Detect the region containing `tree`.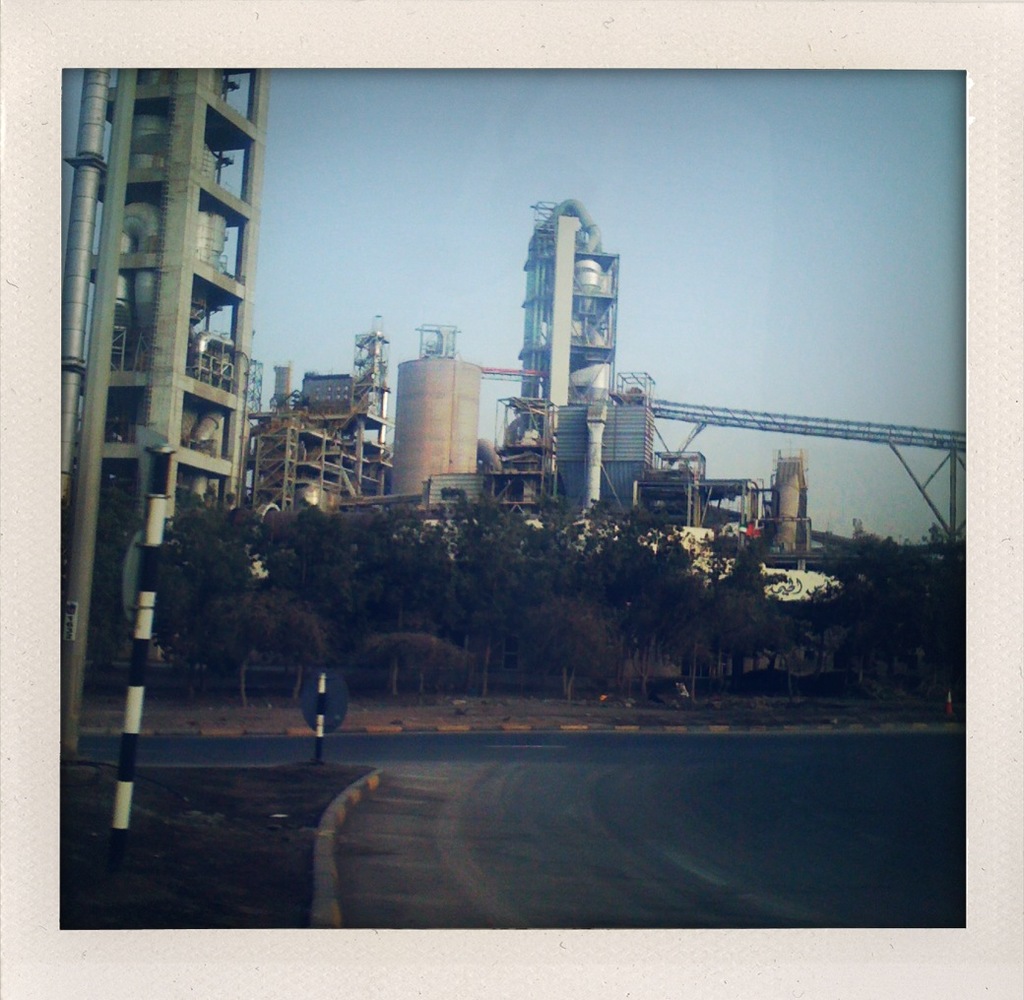
<box>616,536,698,696</box>.
